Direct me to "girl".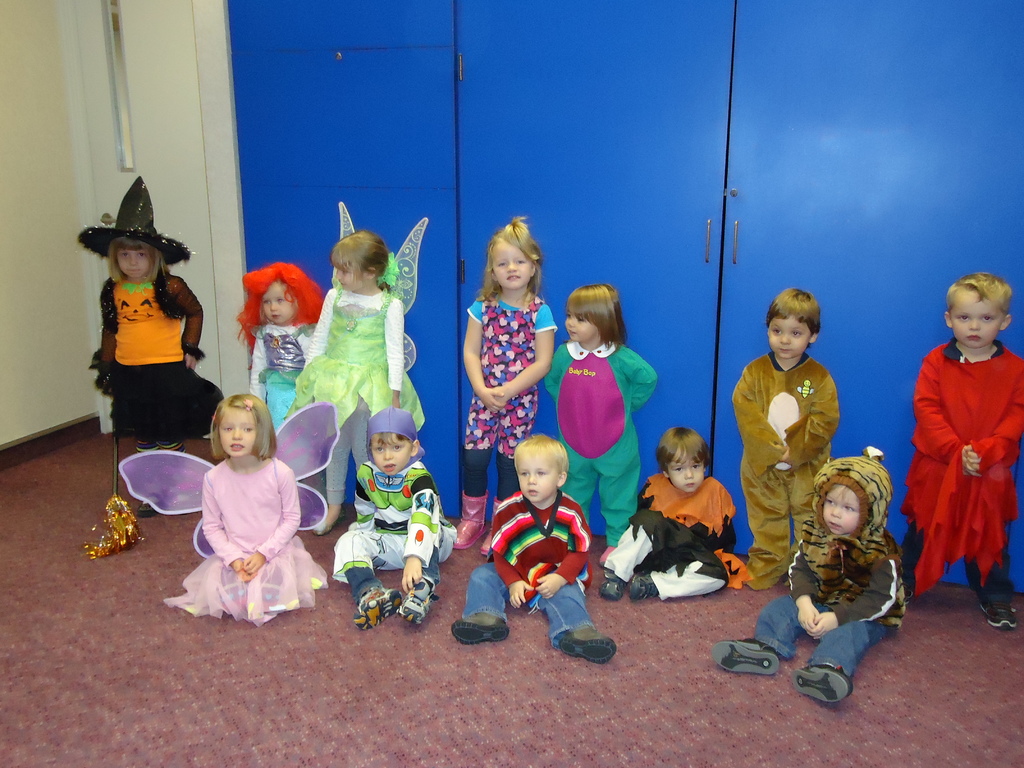
Direction: Rect(239, 255, 339, 445).
